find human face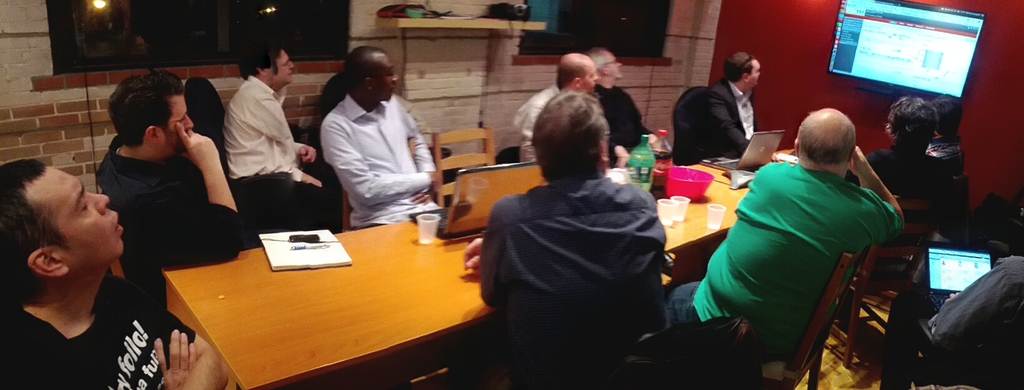
278:53:295:79
